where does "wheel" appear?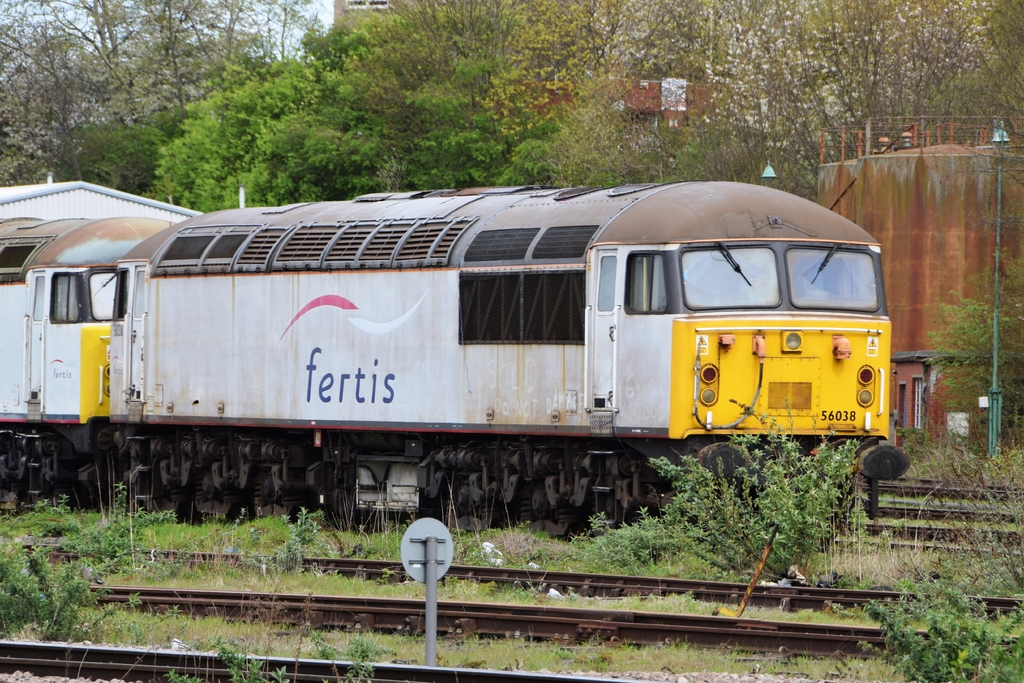
Appears at (148,493,181,517).
